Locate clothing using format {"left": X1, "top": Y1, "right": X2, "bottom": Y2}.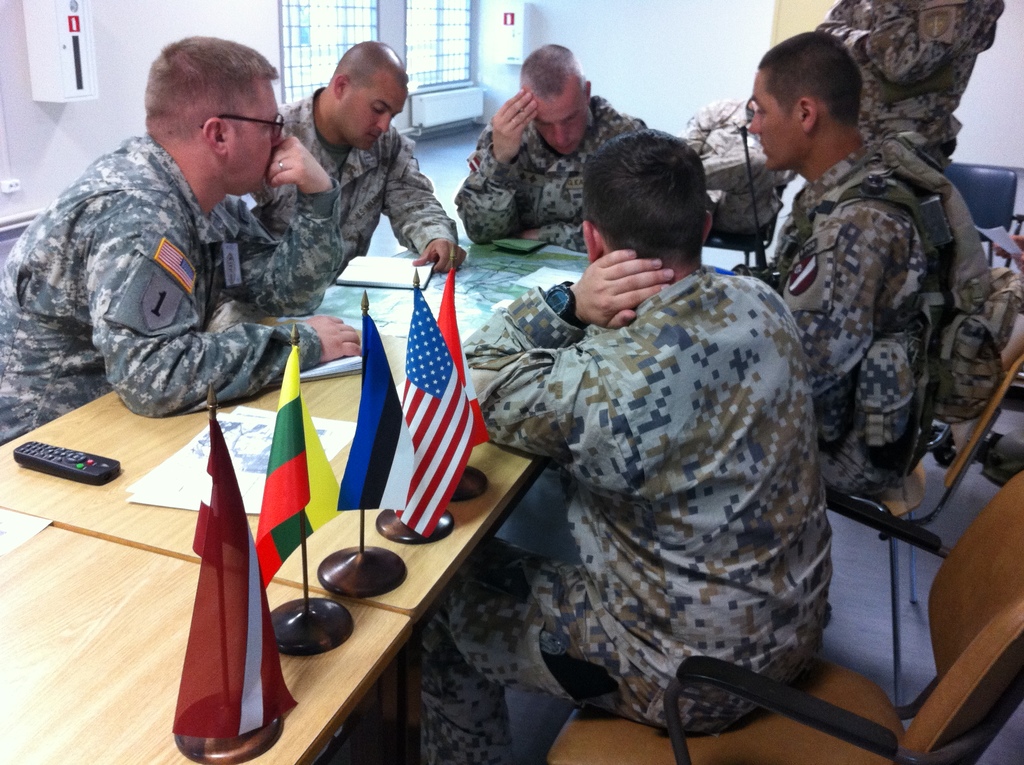
{"left": 246, "top": 81, "right": 457, "bottom": 277}.
